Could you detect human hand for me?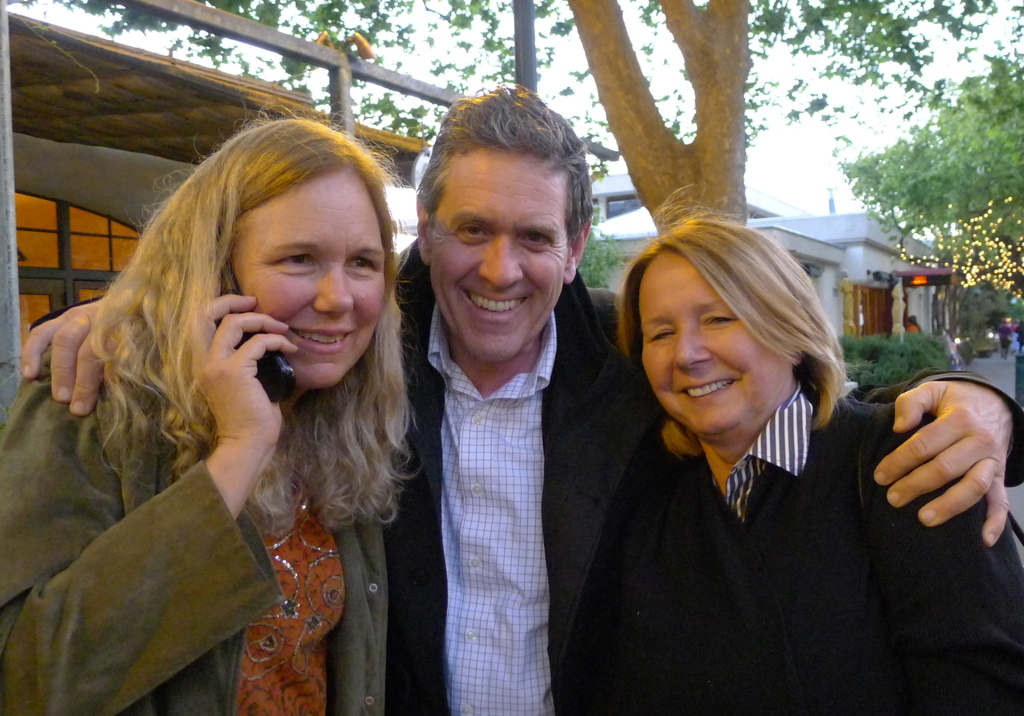
Detection result: box(186, 291, 301, 454).
